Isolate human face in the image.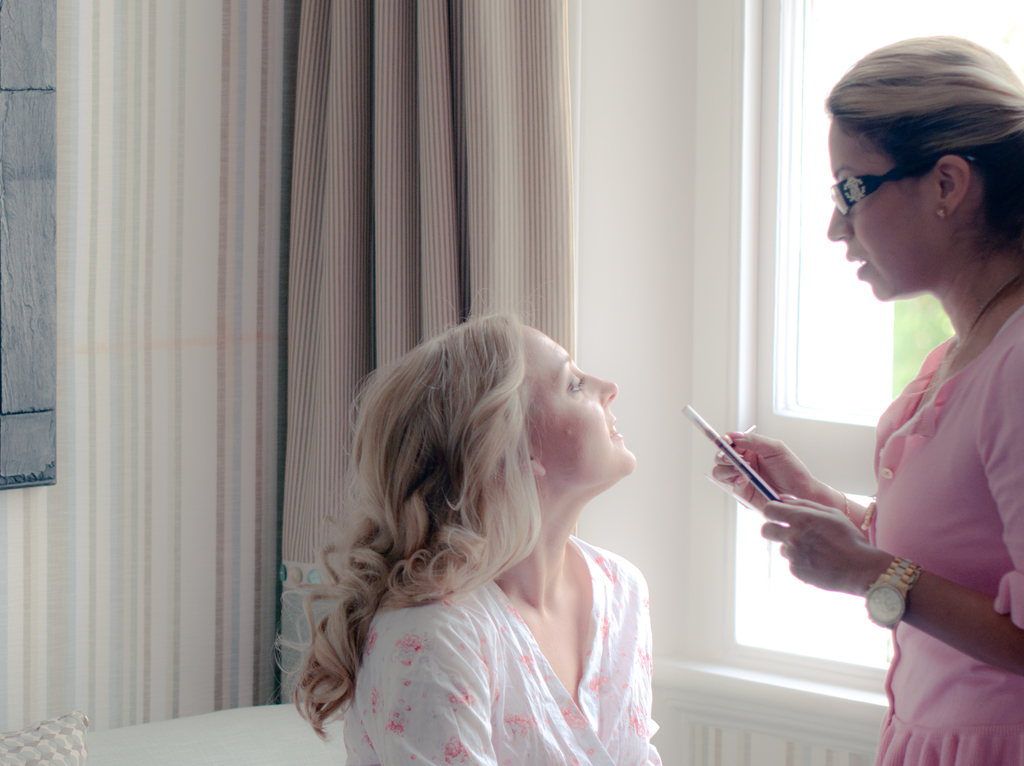
Isolated region: select_region(523, 321, 640, 489).
